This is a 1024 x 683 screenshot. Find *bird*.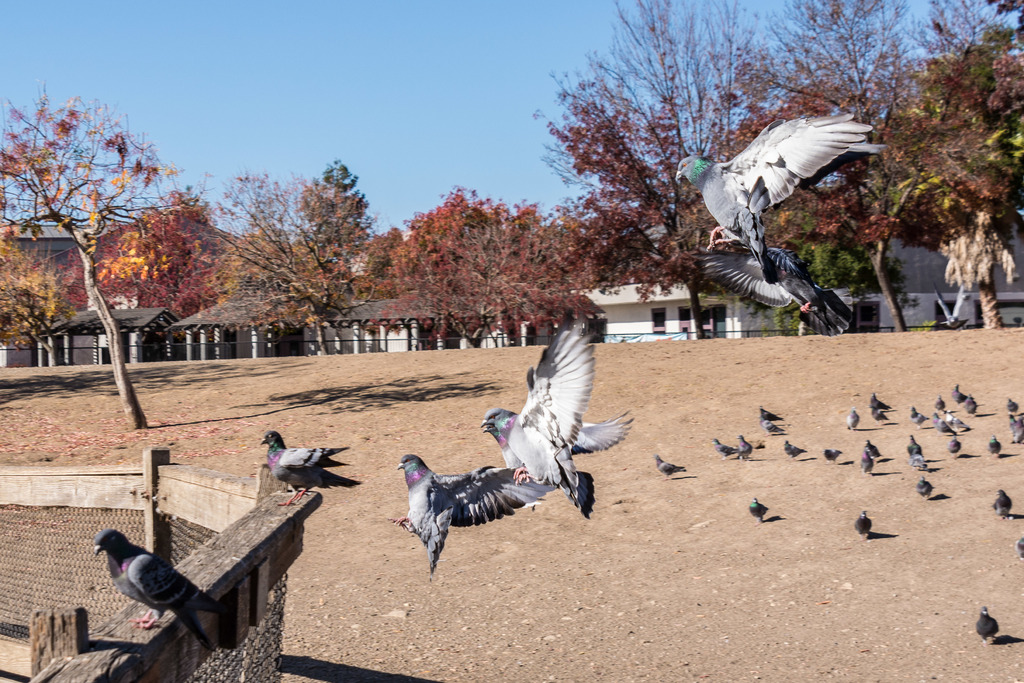
Bounding box: crop(483, 404, 634, 468).
